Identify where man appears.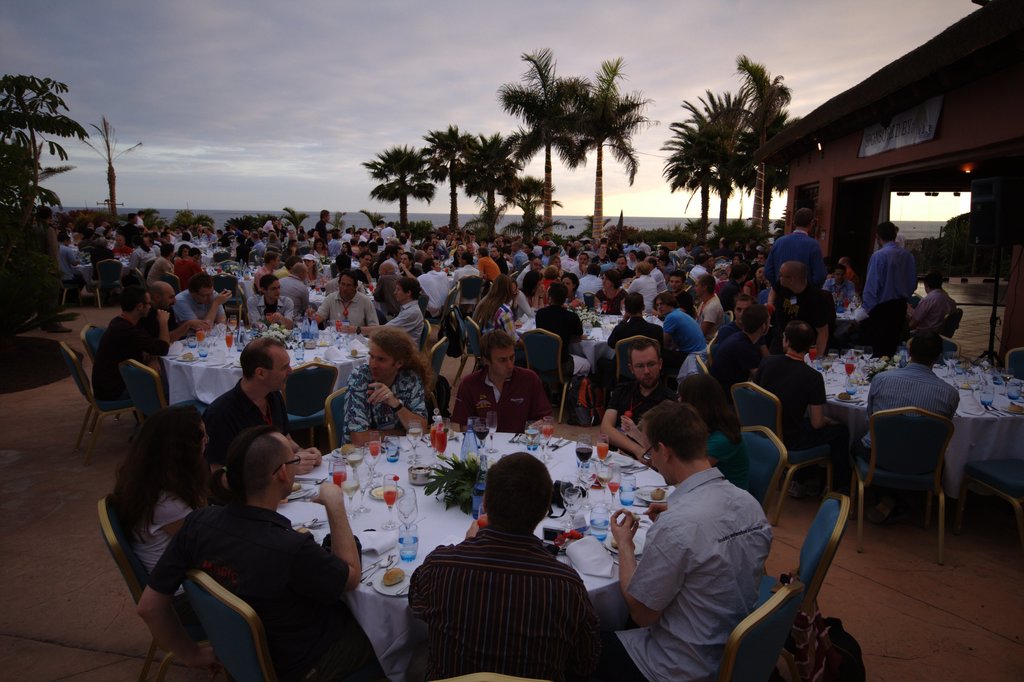
Appears at BBox(200, 328, 293, 483).
